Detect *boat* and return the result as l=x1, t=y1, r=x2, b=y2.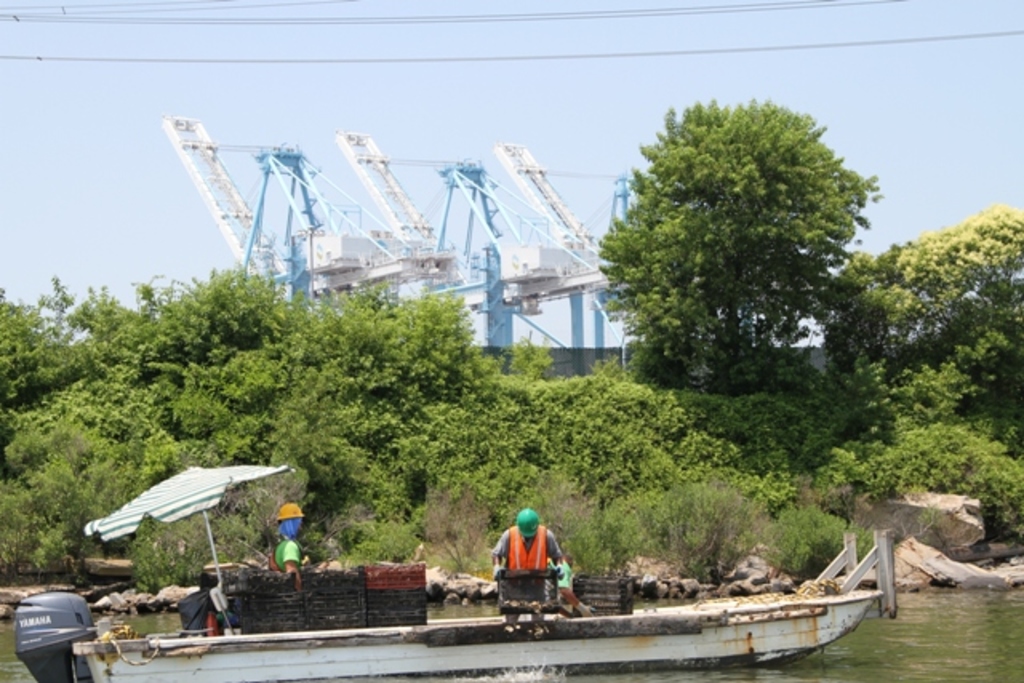
l=6, t=573, r=893, b=681.
